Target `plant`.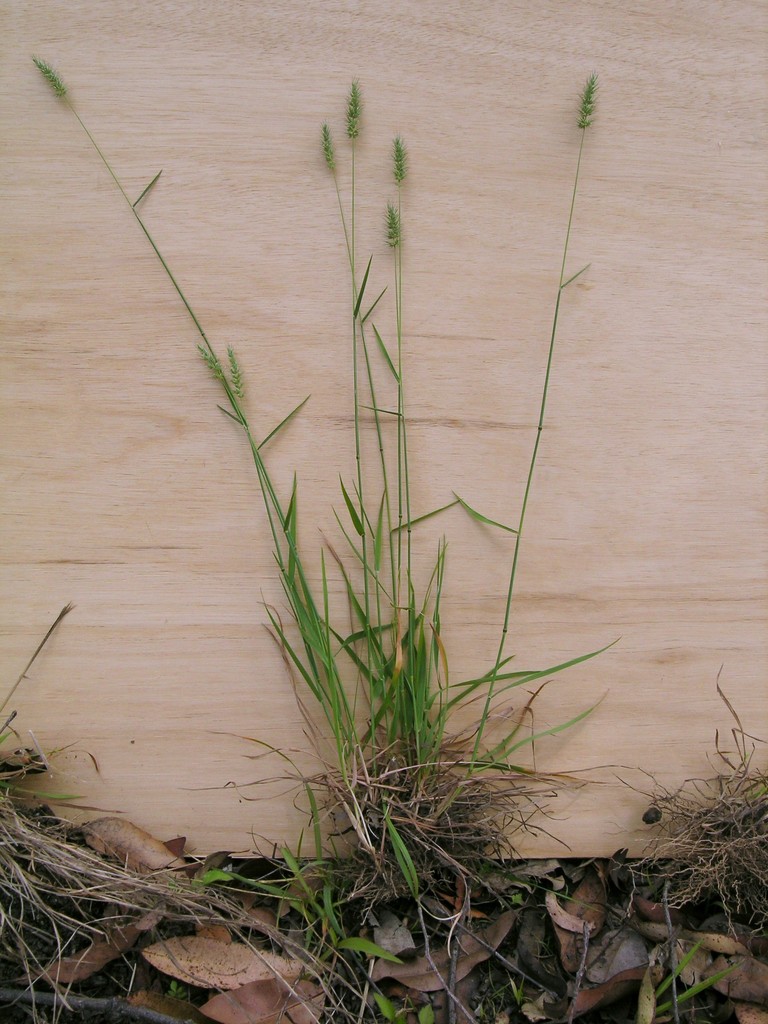
Target region: [77,0,671,954].
